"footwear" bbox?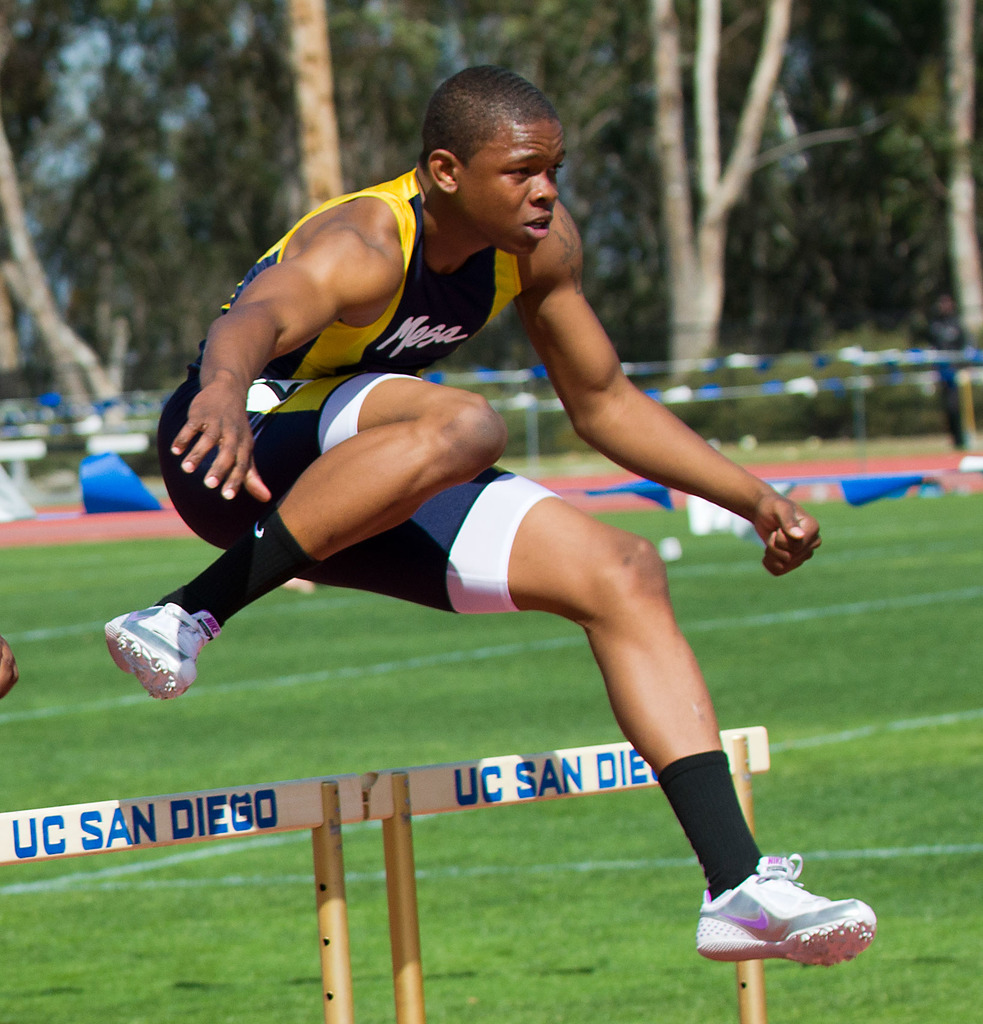
101, 600, 213, 705
